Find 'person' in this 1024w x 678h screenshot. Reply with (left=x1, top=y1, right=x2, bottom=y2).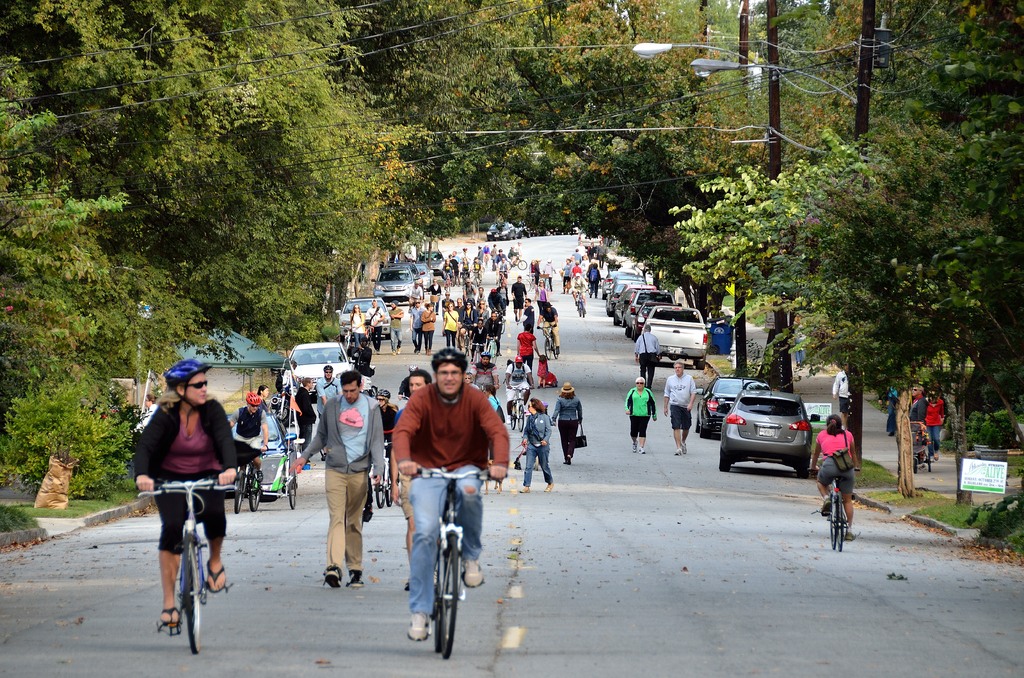
(left=408, top=298, right=424, bottom=355).
